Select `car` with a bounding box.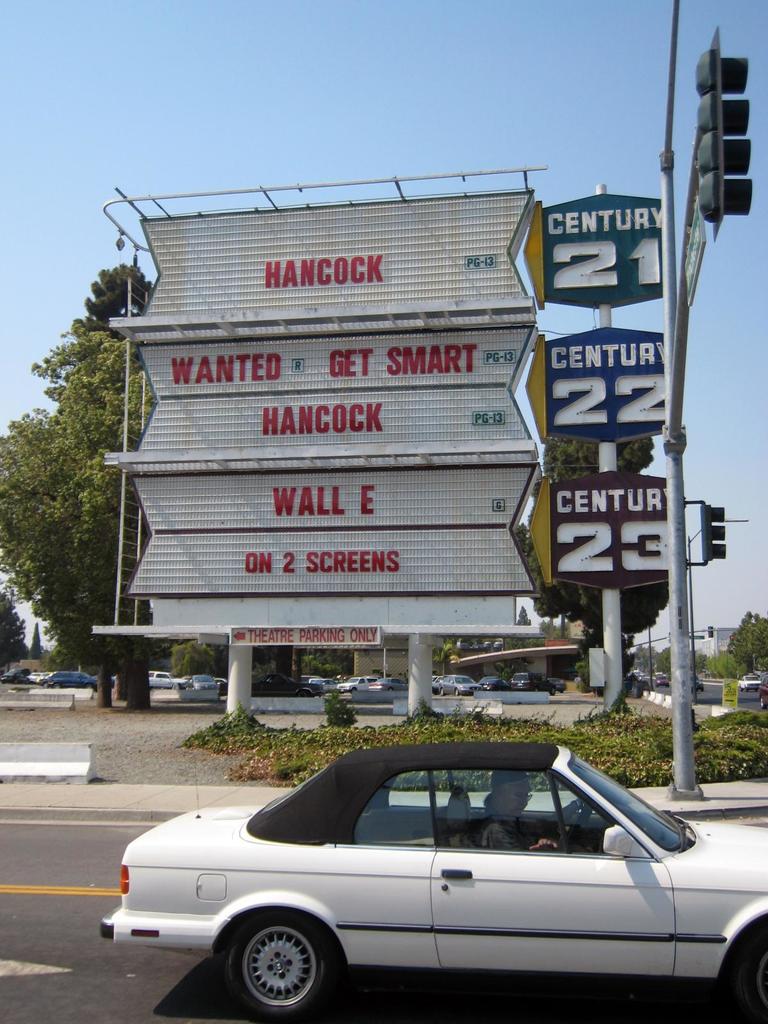
box(49, 669, 99, 689).
